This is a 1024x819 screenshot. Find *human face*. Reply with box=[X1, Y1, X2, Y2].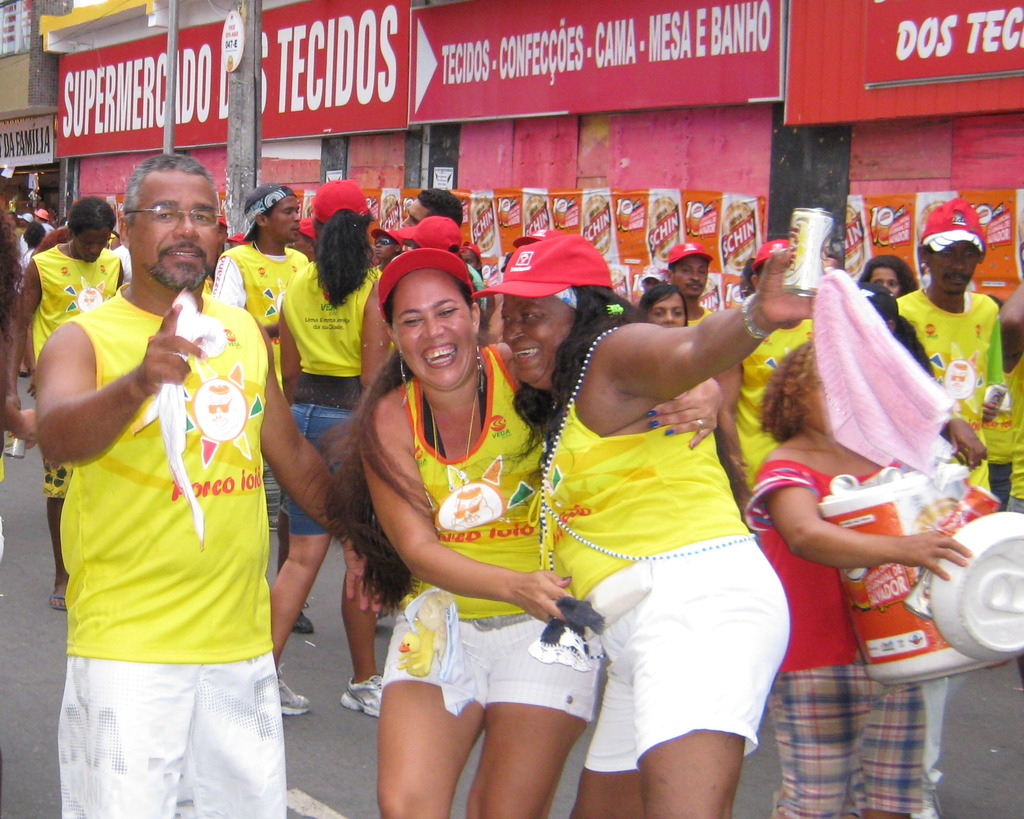
box=[389, 266, 478, 392].
